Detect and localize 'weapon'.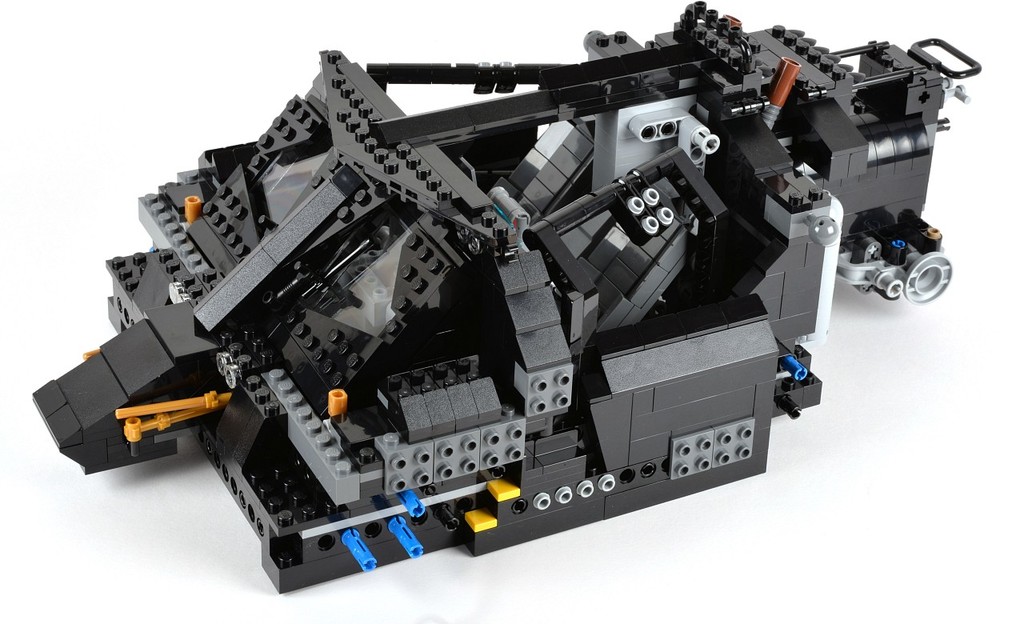
Localized at 30, 0, 982, 594.
